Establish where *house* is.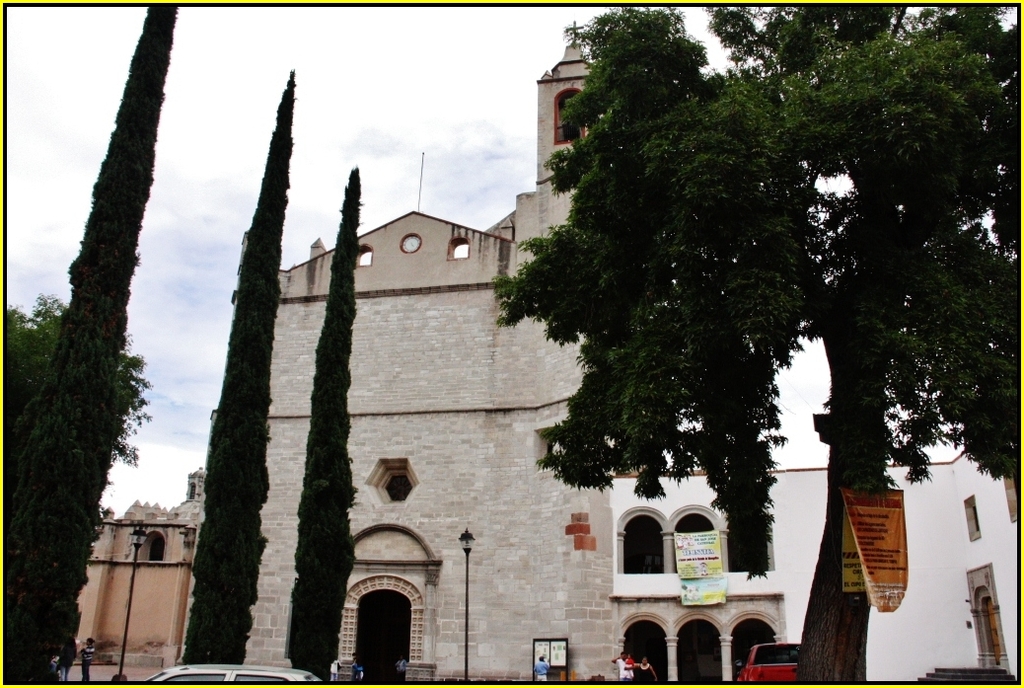
Established at rect(78, 452, 199, 665).
